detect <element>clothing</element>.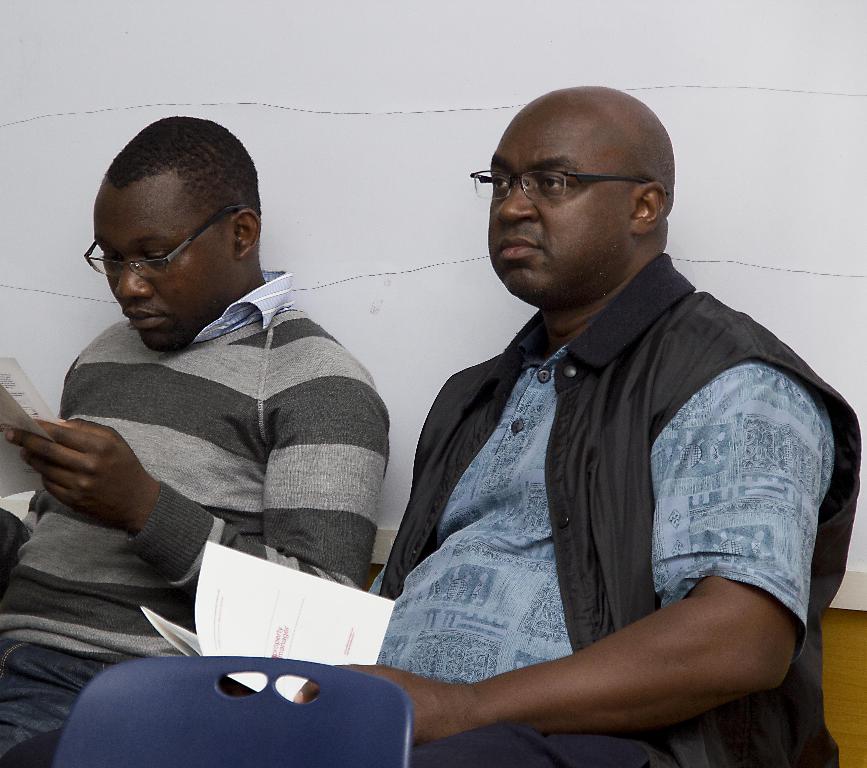
Detected at detection(27, 249, 416, 611).
